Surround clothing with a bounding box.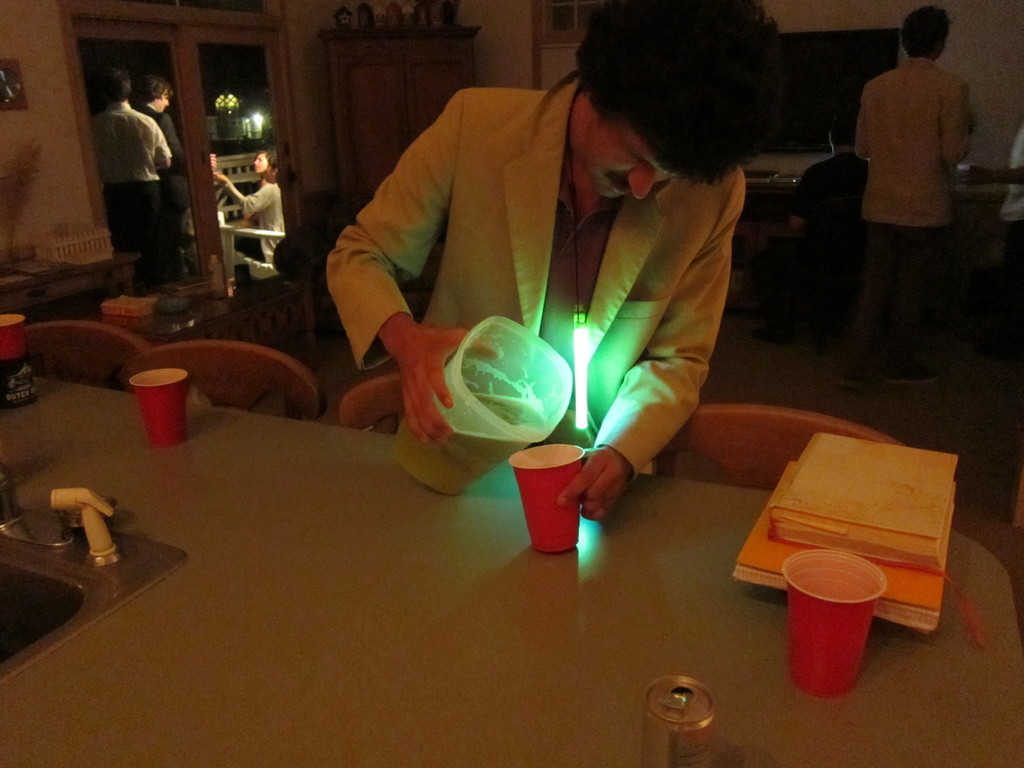
select_region(997, 124, 1023, 339).
